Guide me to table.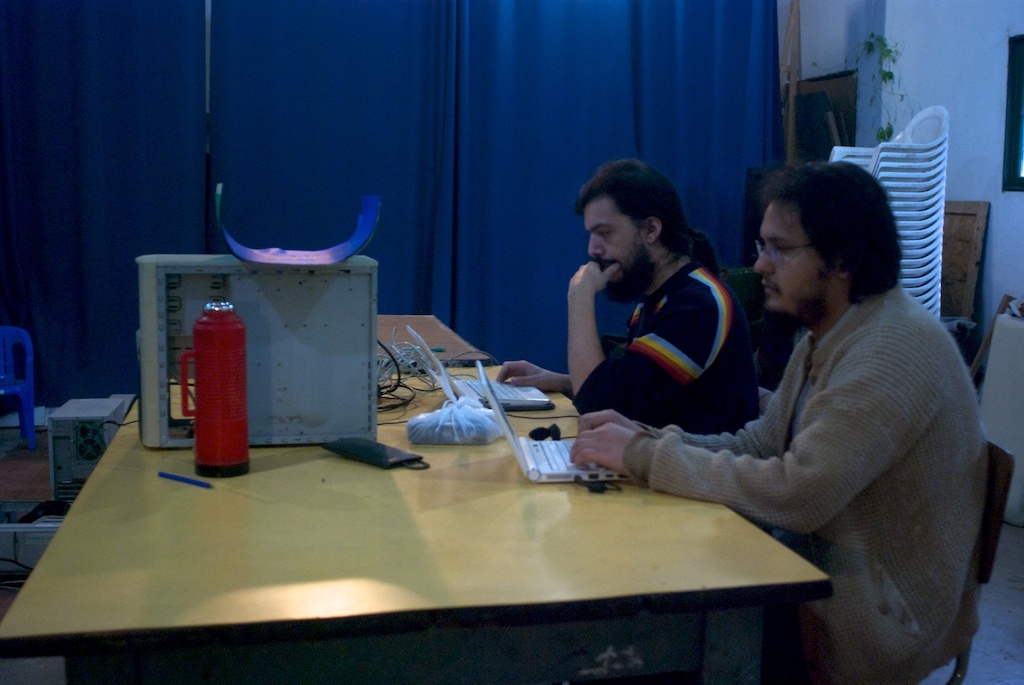
Guidance: select_region(978, 307, 1023, 586).
